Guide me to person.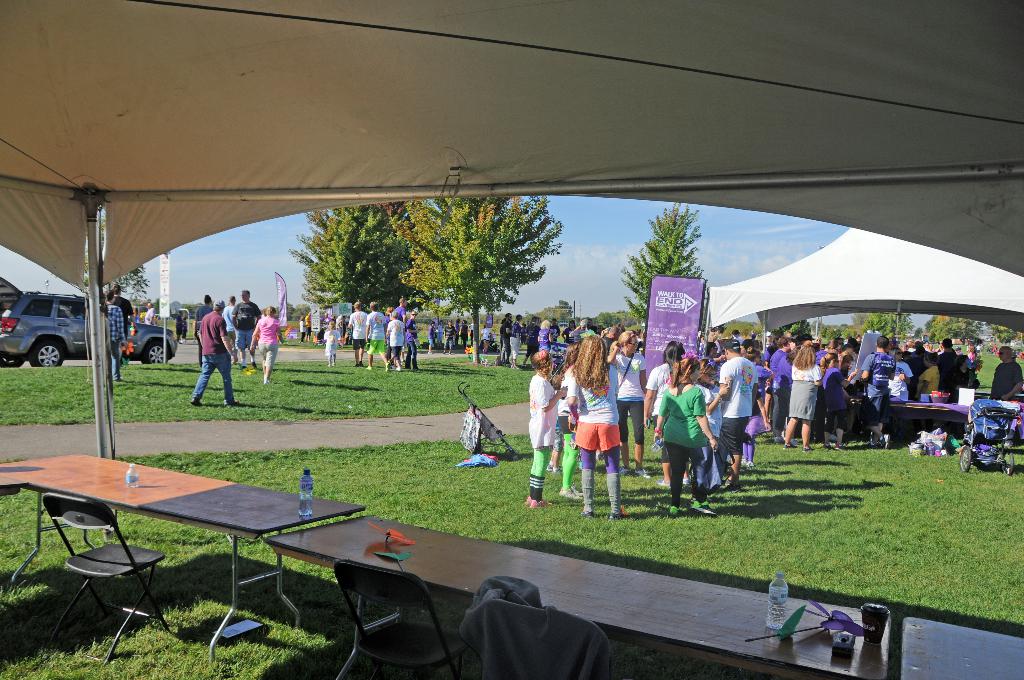
Guidance: bbox=[566, 332, 632, 524].
